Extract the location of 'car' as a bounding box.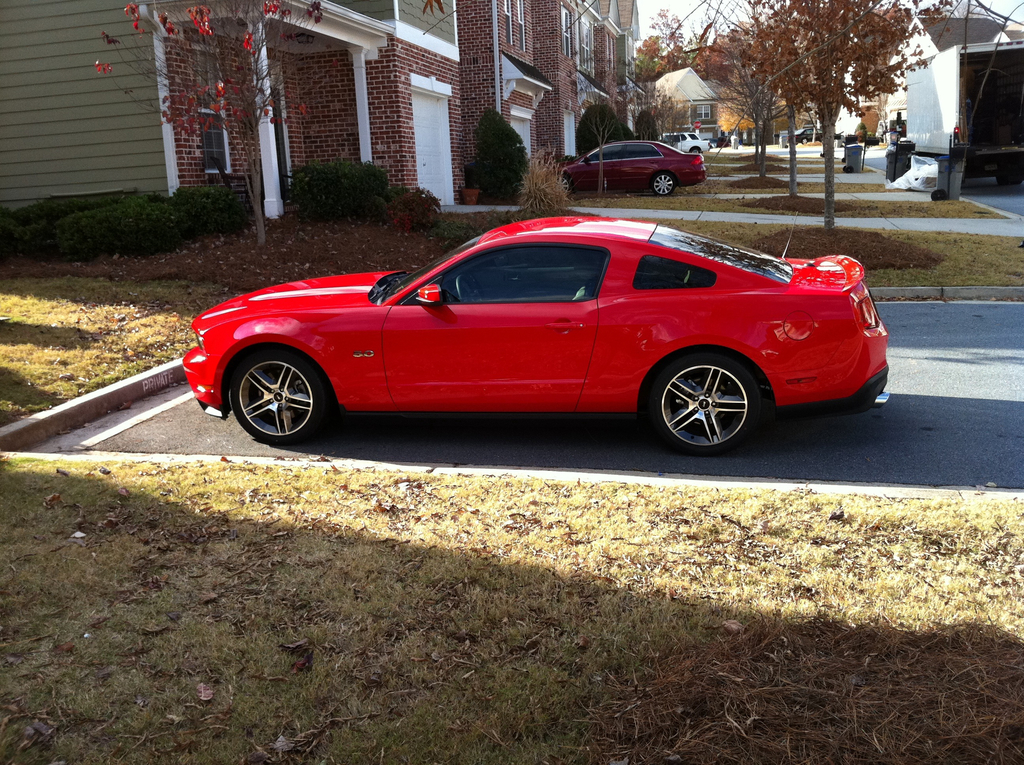
<bbox>662, 134, 708, 154</bbox>.
